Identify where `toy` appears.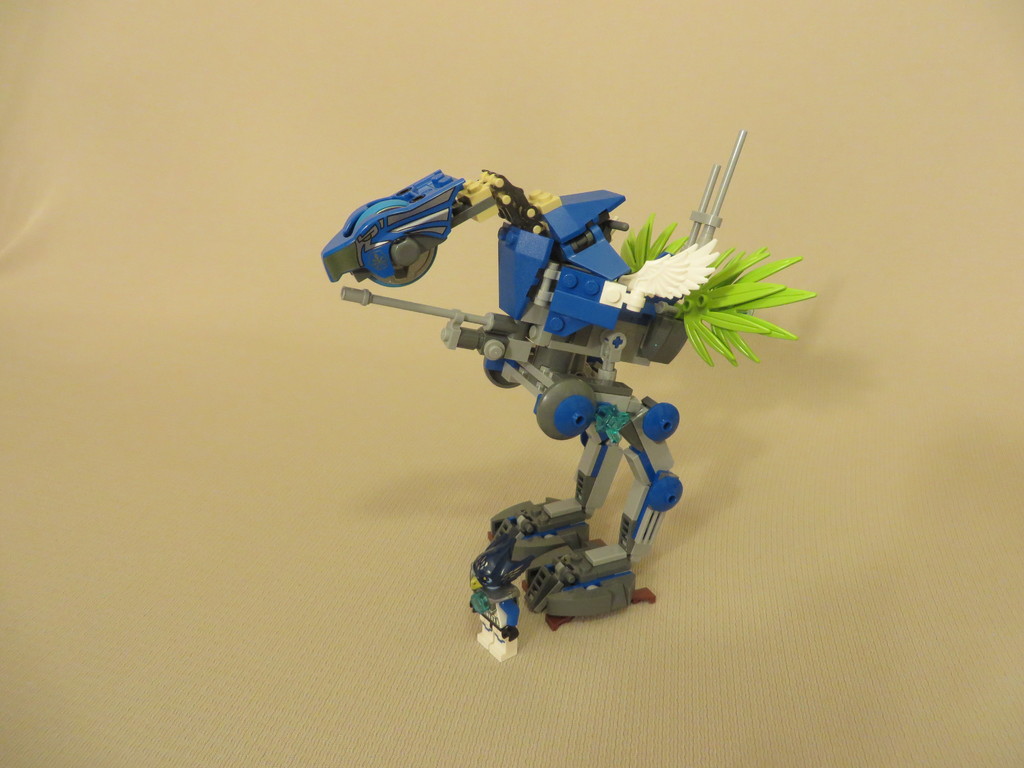
Appears at crop(324, 194, 733, 630).
